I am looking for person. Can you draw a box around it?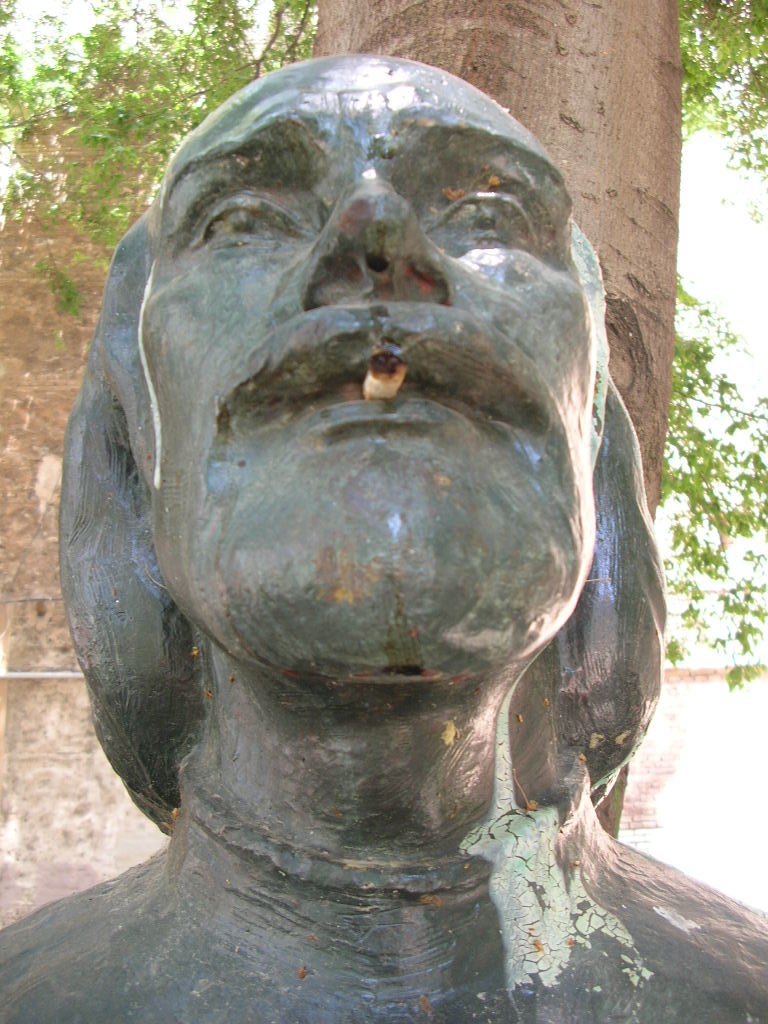
Sure, the bounding box is (x1=0, y1=51, x2=767, y2=1023).
